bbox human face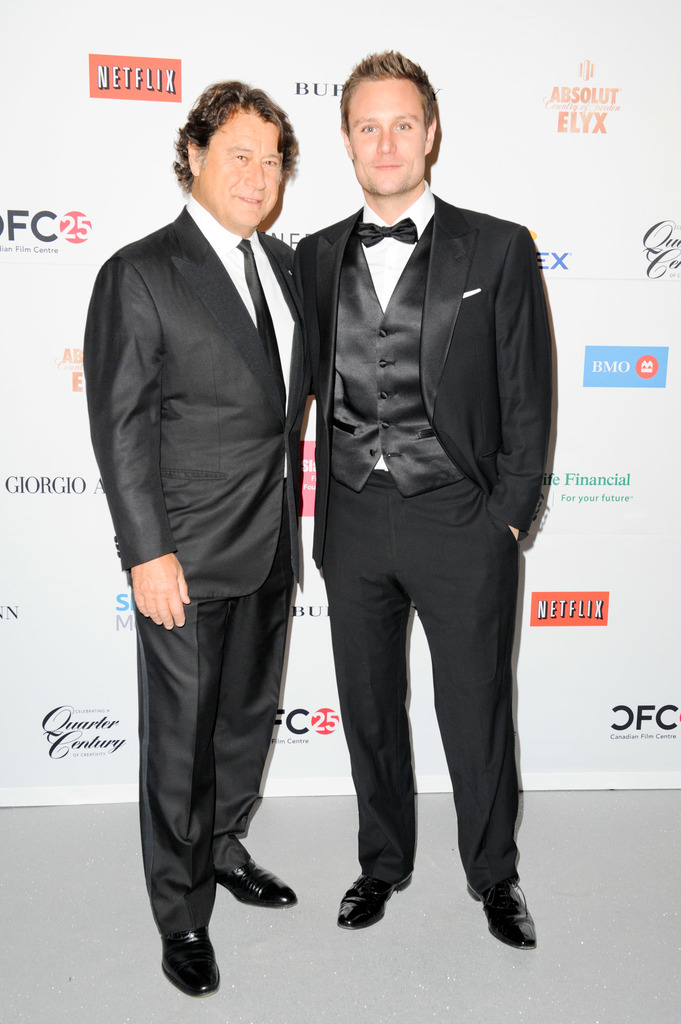
bbox=(345, 74, 427, 200)
